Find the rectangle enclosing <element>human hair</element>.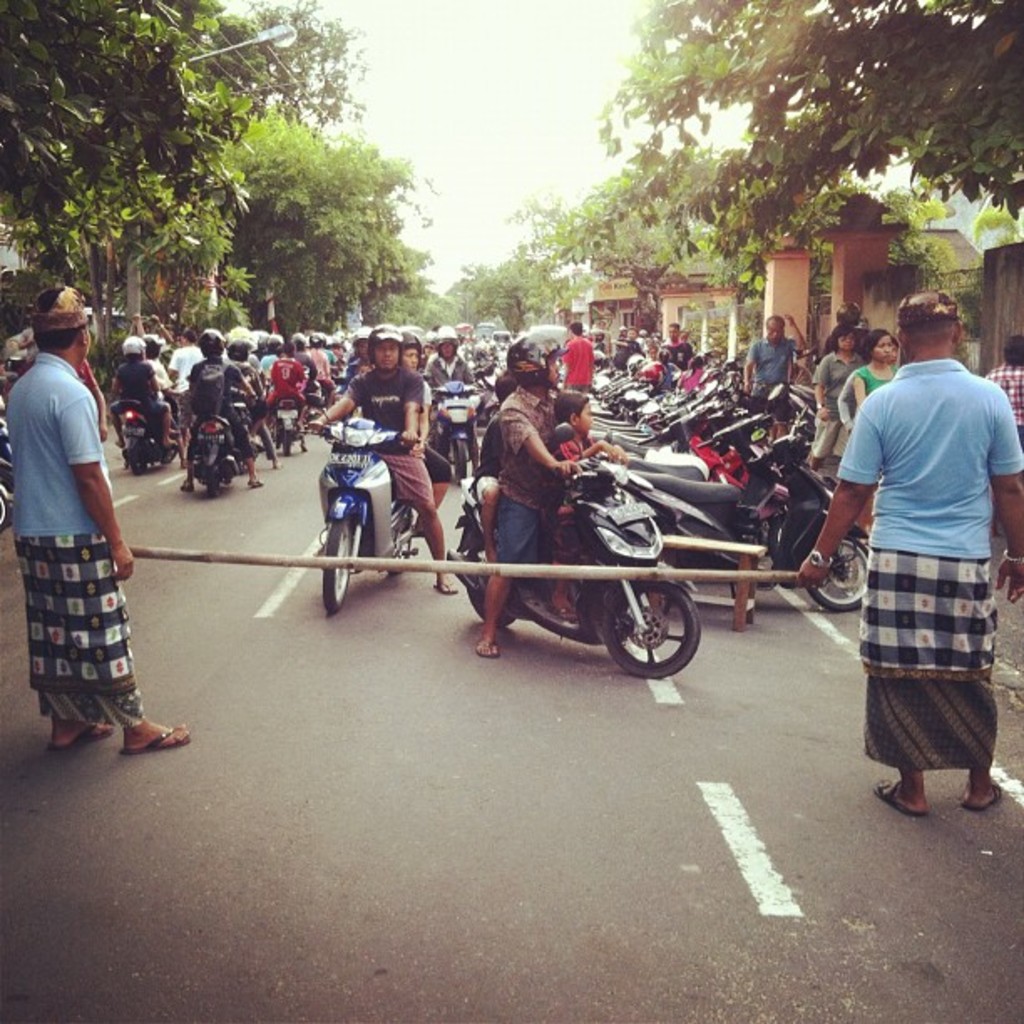
bbox(828, 325, 860, 351).
